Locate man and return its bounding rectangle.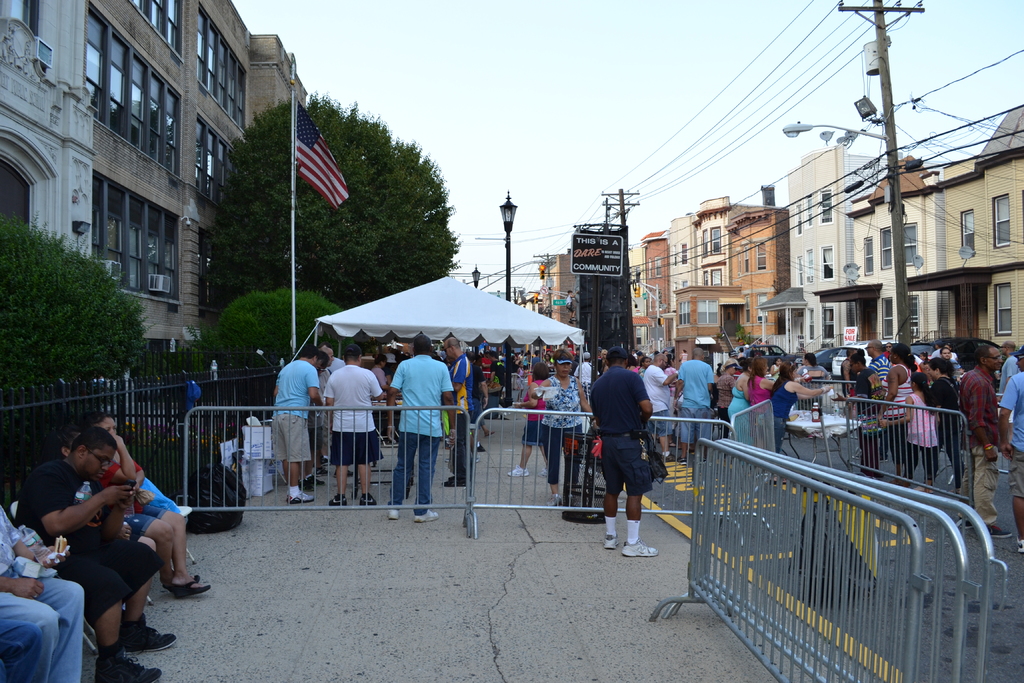
[x1=993, y1=349, x2=1023, y2=554].
